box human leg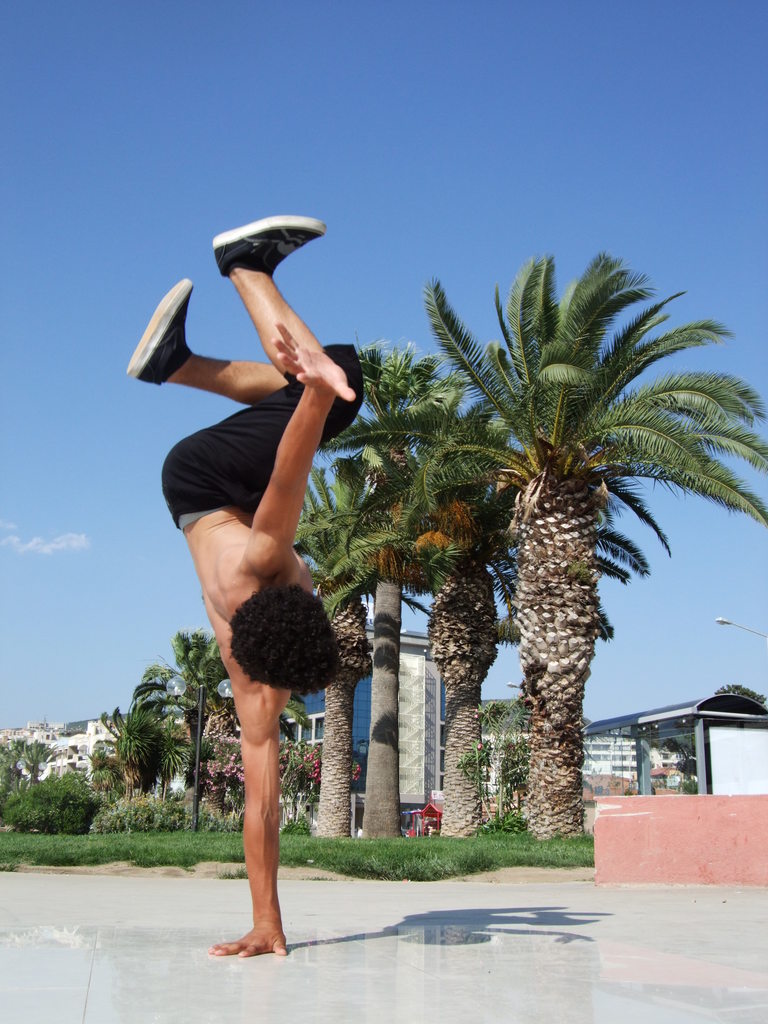
bbox=[128, 273, 289, 406]
